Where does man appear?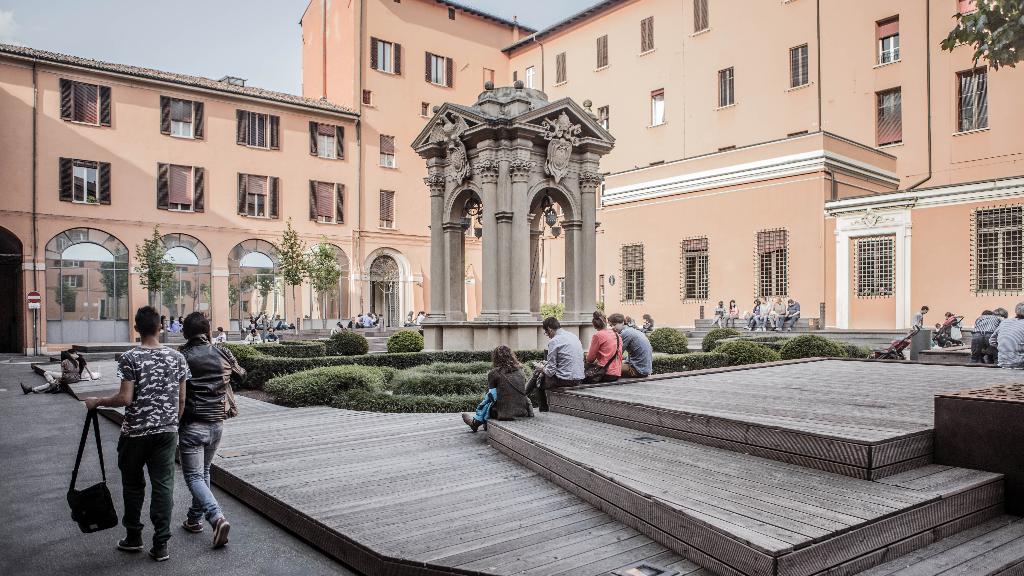
Appears at {"x1": 966, "y1": 305, "x2": 1000, "y2": 364}.
